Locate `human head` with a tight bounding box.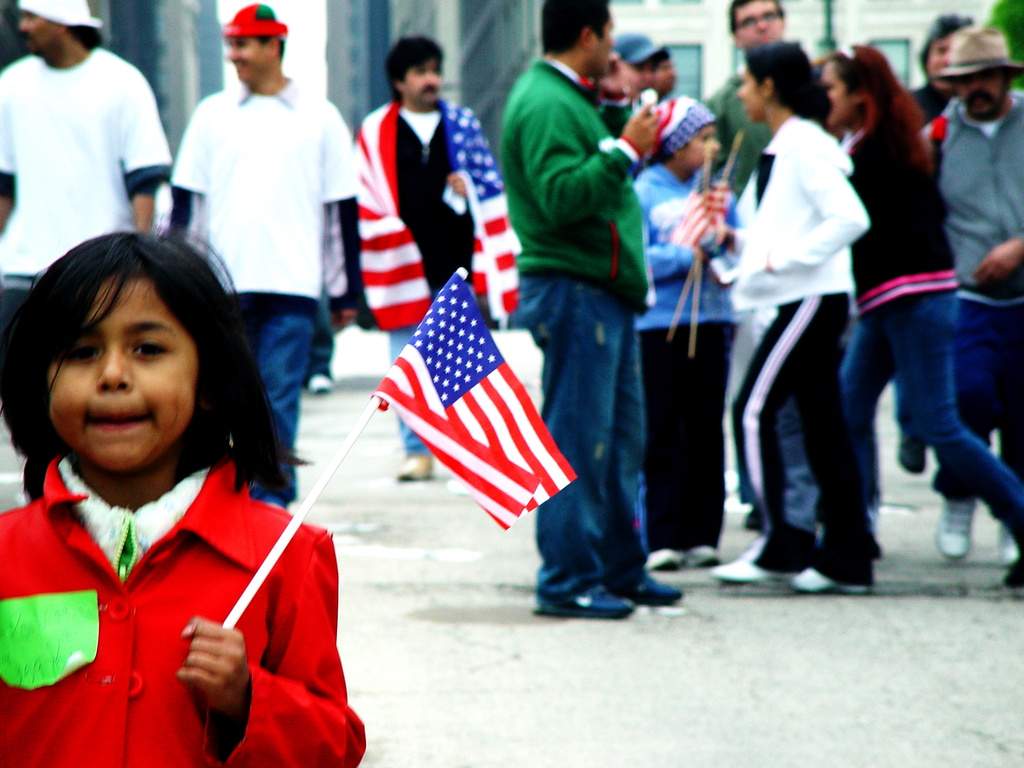
crop(540, 0, 614, 80).
